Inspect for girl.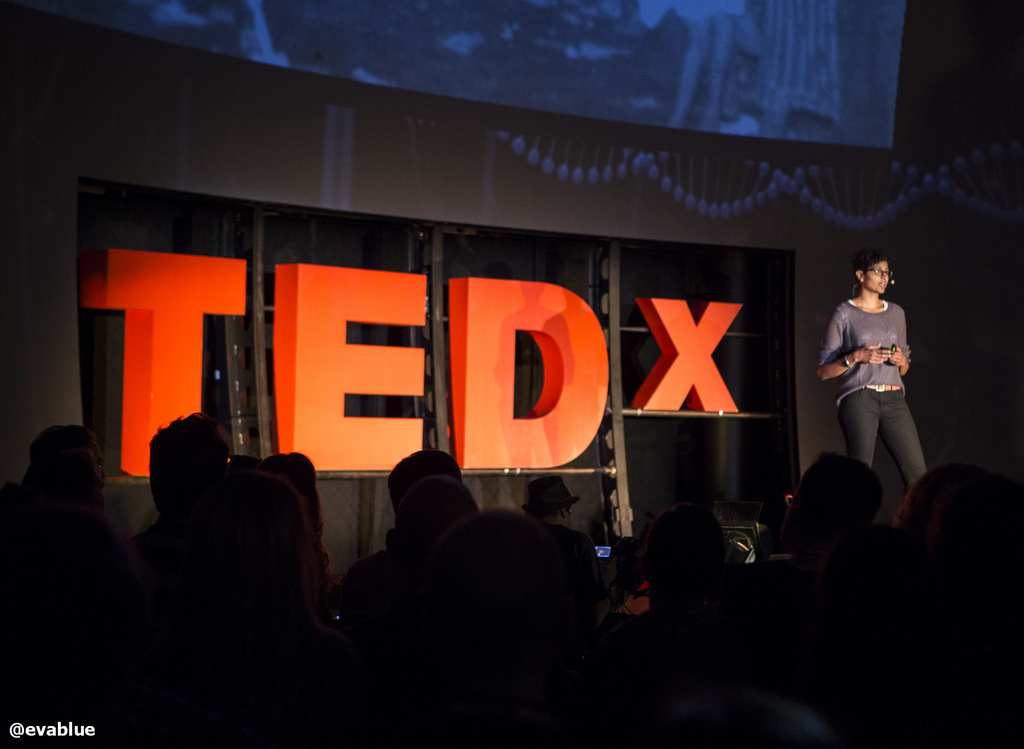
Inspection: <region>811, 253, 932, 486</region>.
